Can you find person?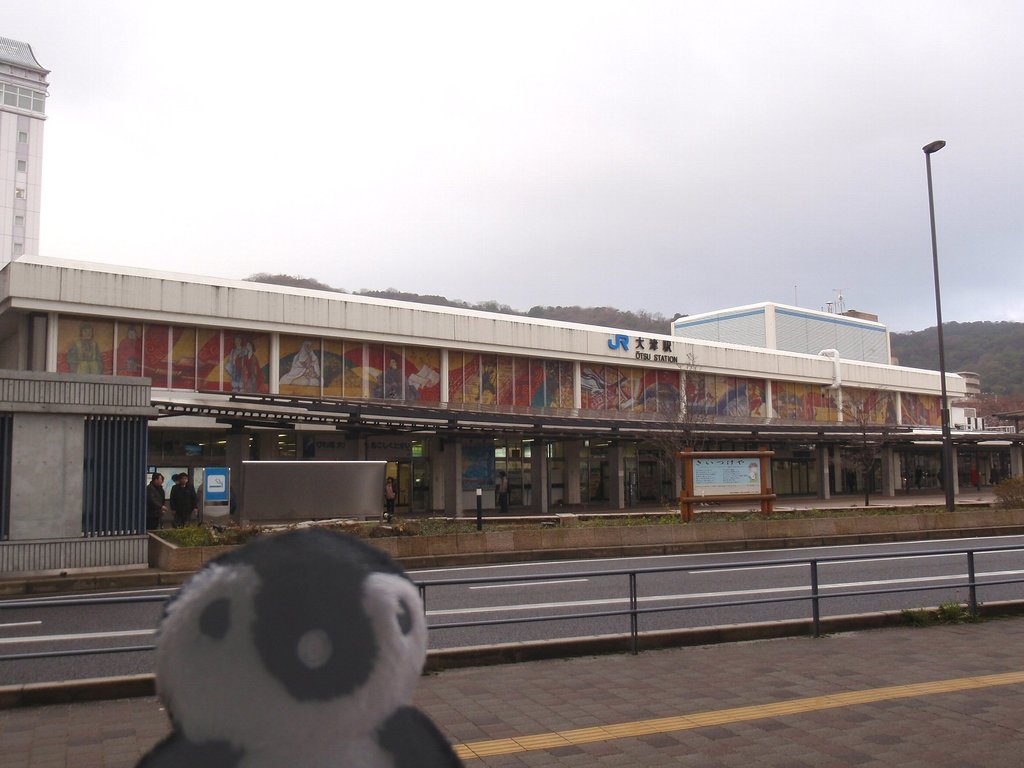
Yes, bounding box: bbox=(236, 341, 264, 394).
